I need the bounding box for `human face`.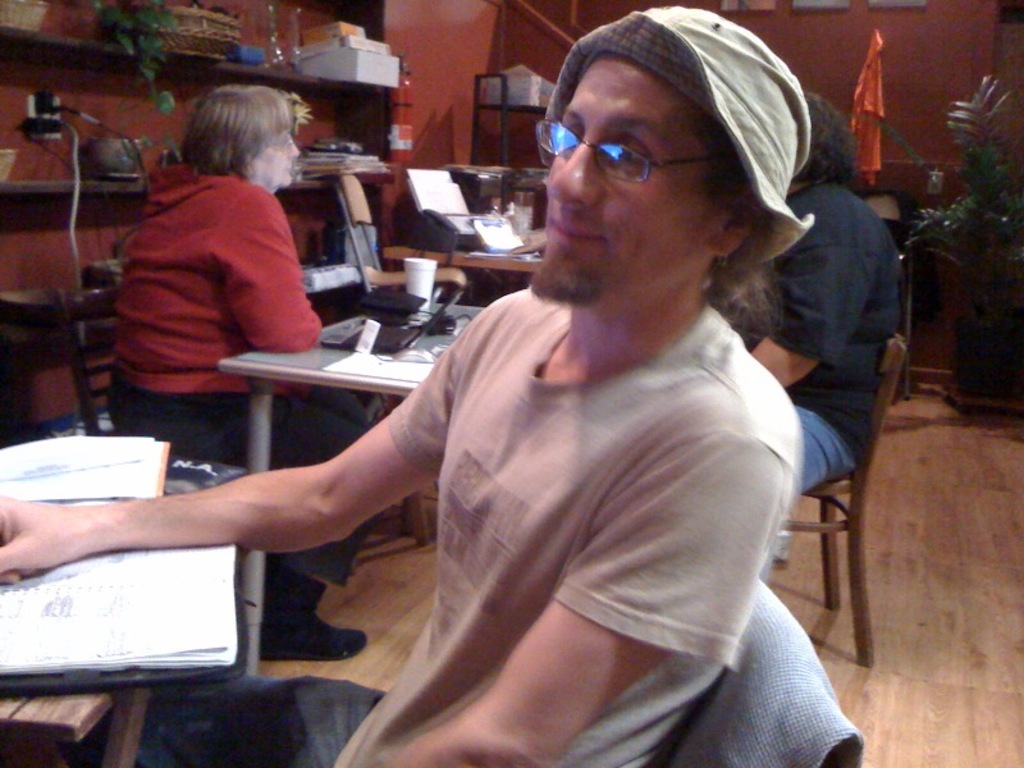
Here it is: rect(264, 124, 302, 184).
